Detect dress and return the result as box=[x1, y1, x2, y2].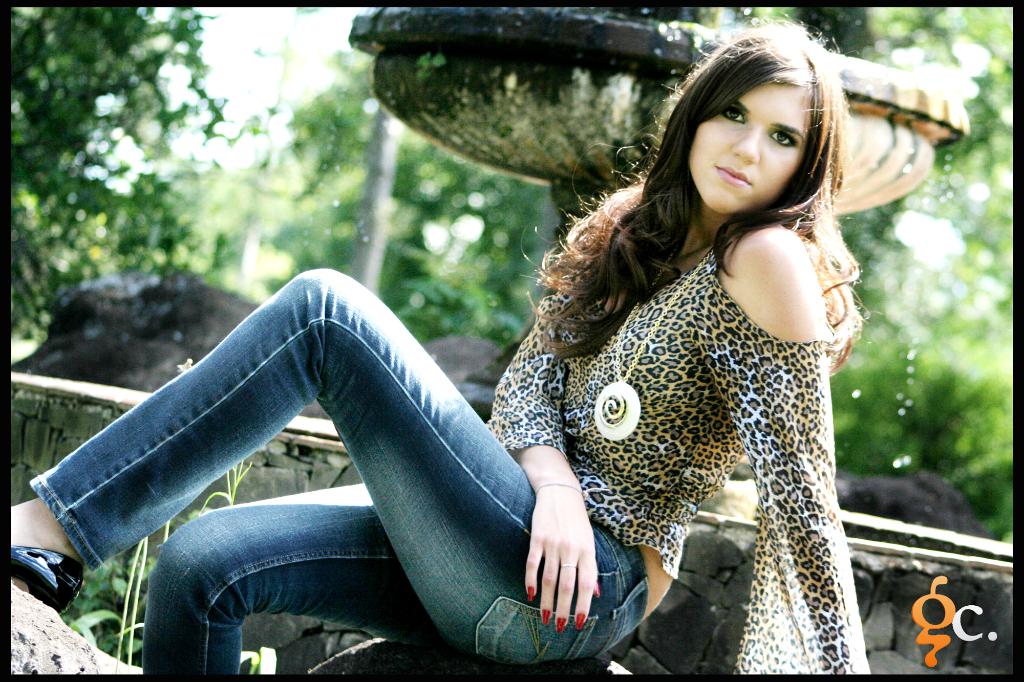
box=[554, 143, 878, 653].
